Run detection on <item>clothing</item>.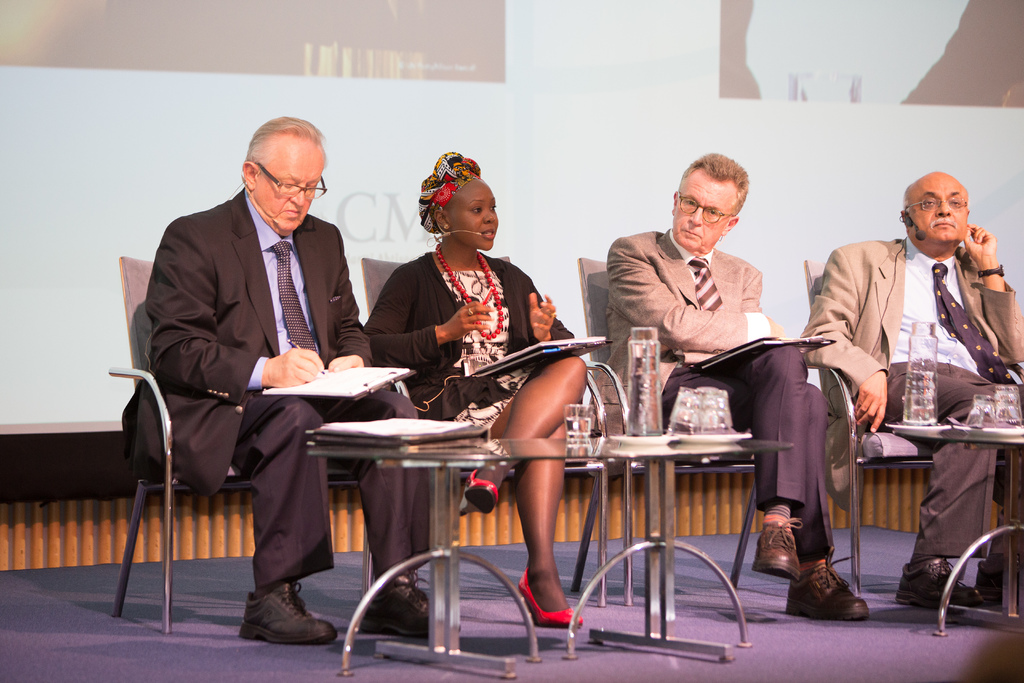
Result: {"left": 801, "top": 220, "right": 1023, "bottom": 565}.
